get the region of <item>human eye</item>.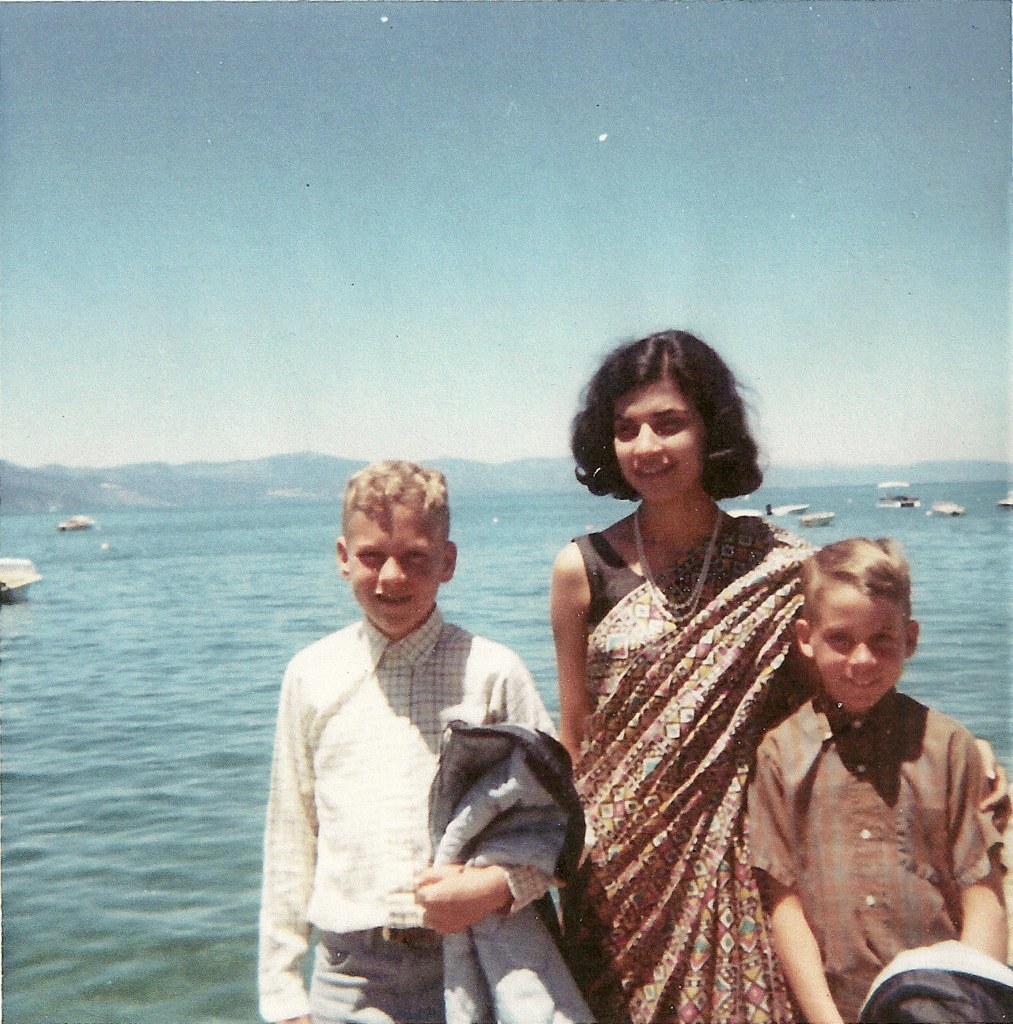
box(663, 420, 684, 434).
